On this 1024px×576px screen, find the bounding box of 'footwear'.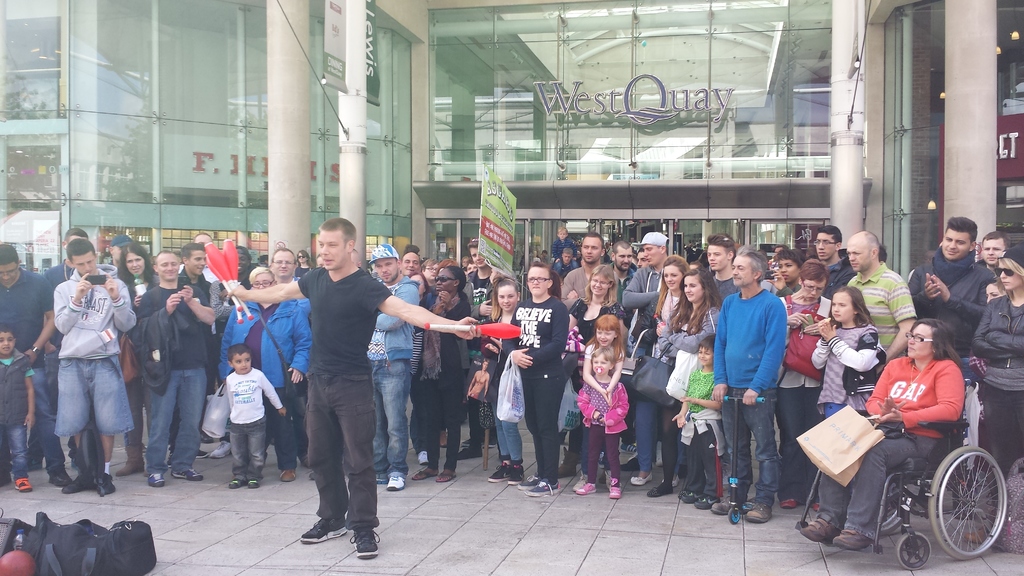
Bounding box: Rect(690, 493, 699, 504).
